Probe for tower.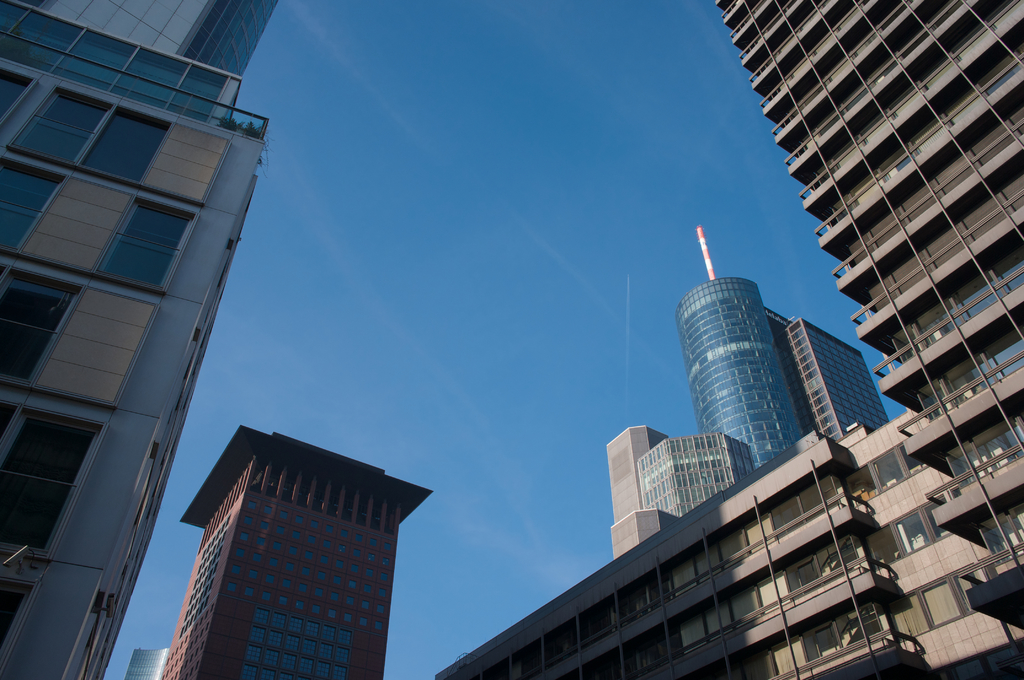
Probe result: bbox(641, 432, 740, 520).
